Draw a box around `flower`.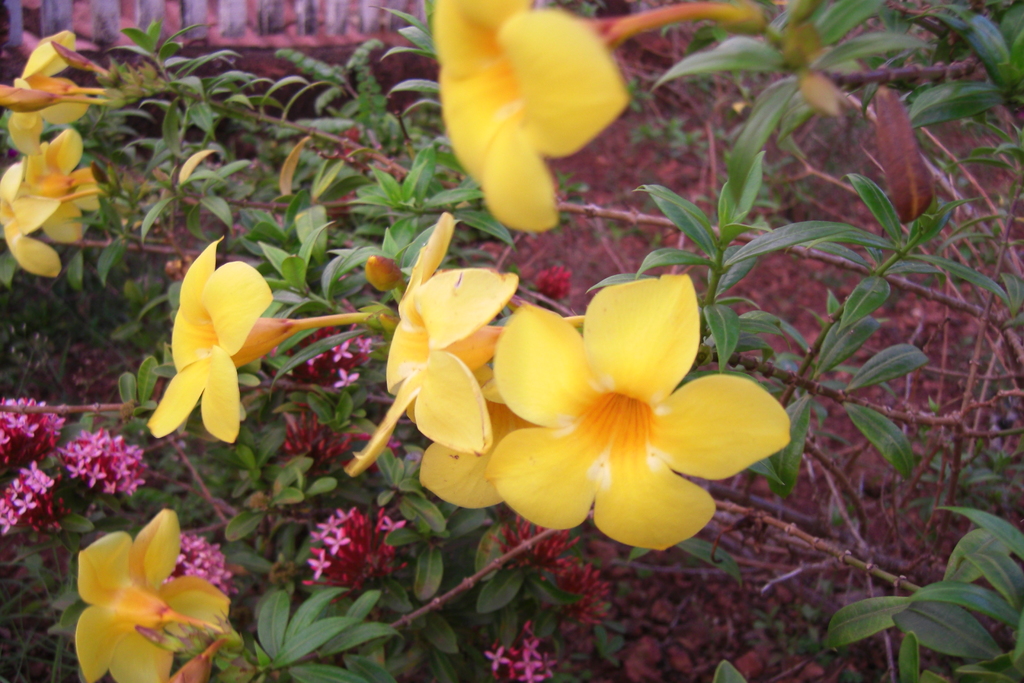
bbox=(468, 263, 796, 552).
